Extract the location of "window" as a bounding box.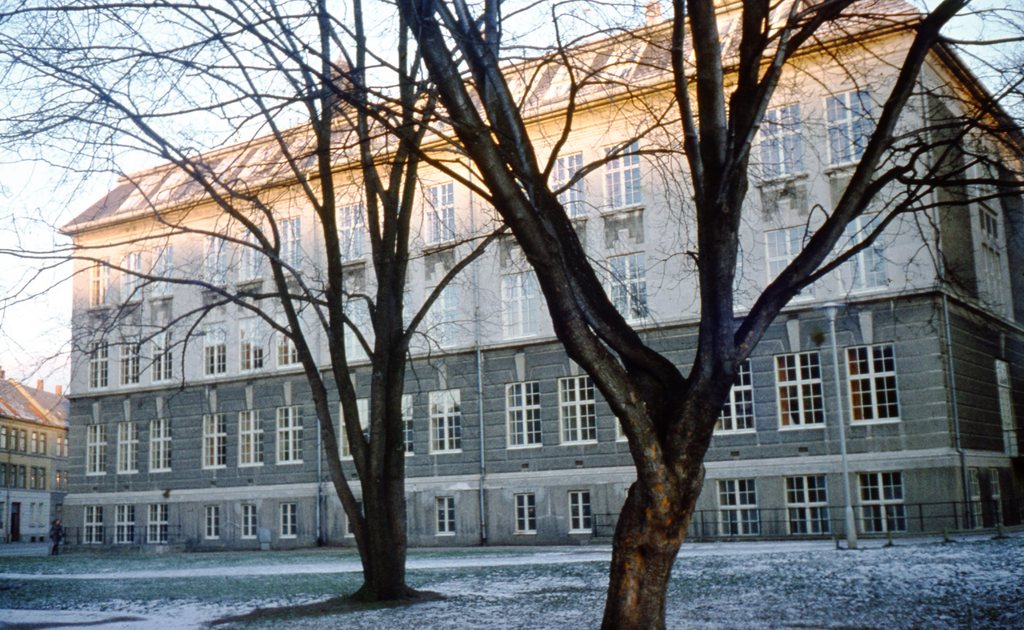
box=[601, 134, 645, 209].
